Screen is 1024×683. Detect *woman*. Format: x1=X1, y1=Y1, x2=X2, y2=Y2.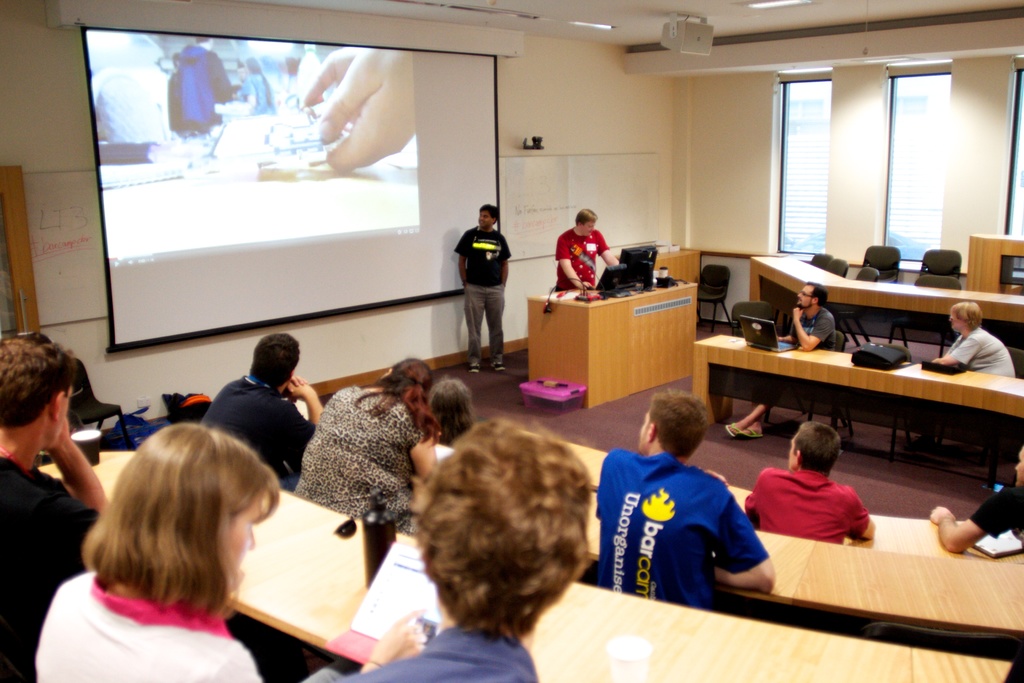
x1=901, y1=298, x2=1016, y2=453.
